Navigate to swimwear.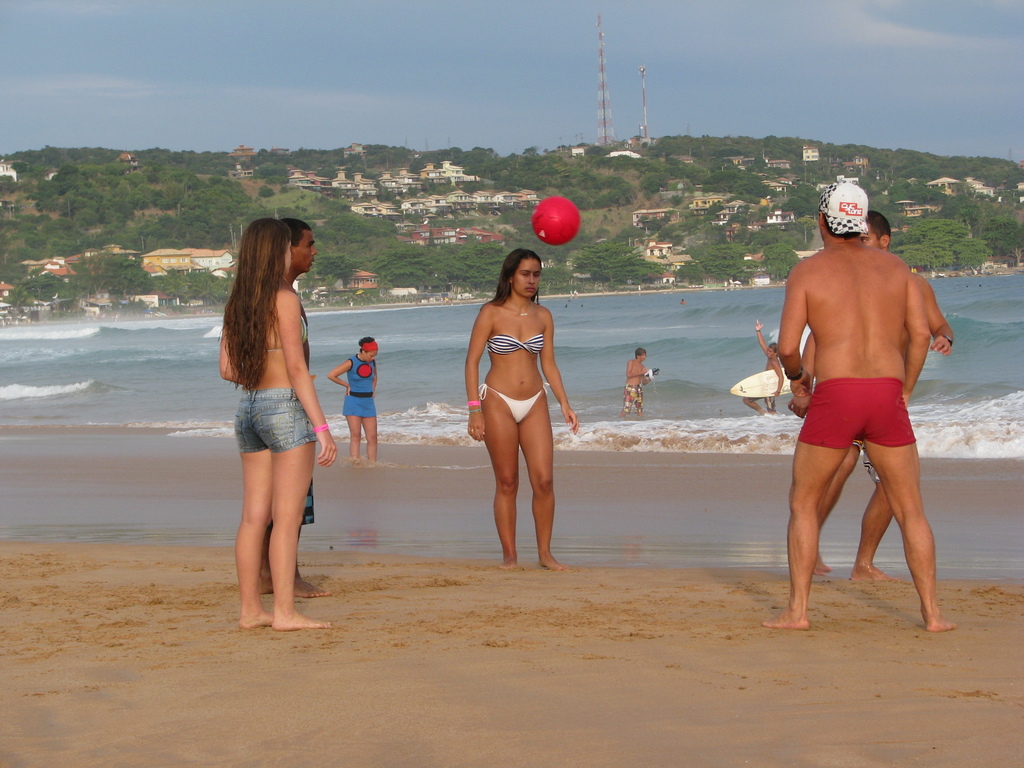
Navigation target: rect(266, 316, 311, 352).
